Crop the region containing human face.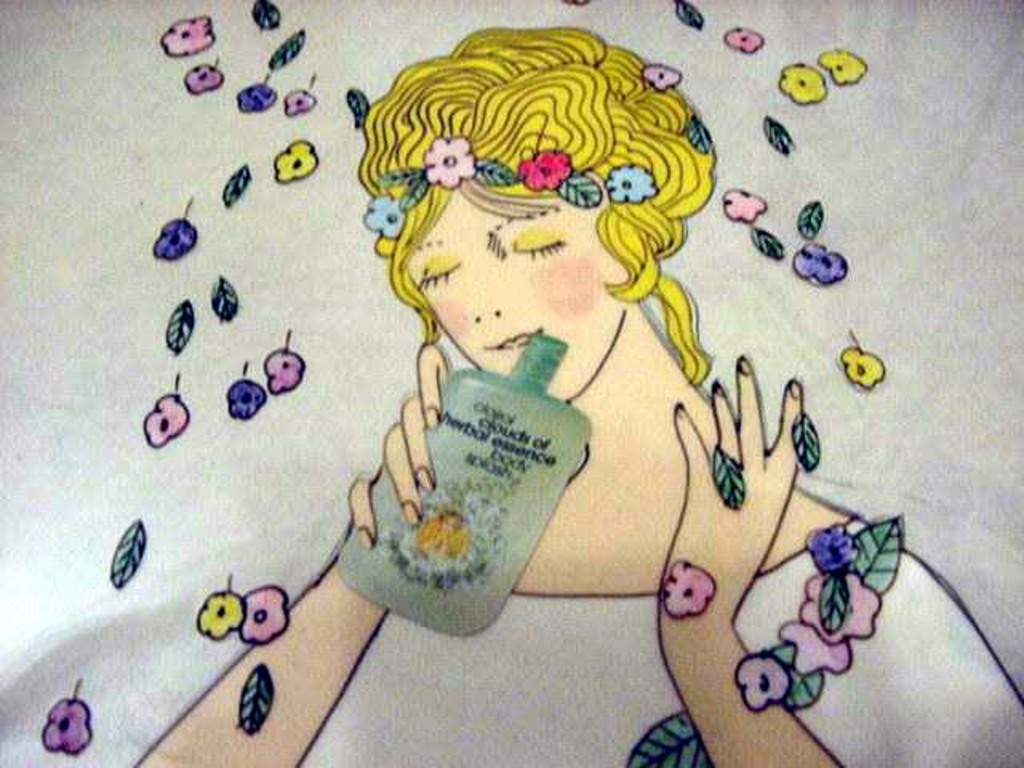
Crop region: pyautogui.locateOnScreen(405, 194, 622, 410).
